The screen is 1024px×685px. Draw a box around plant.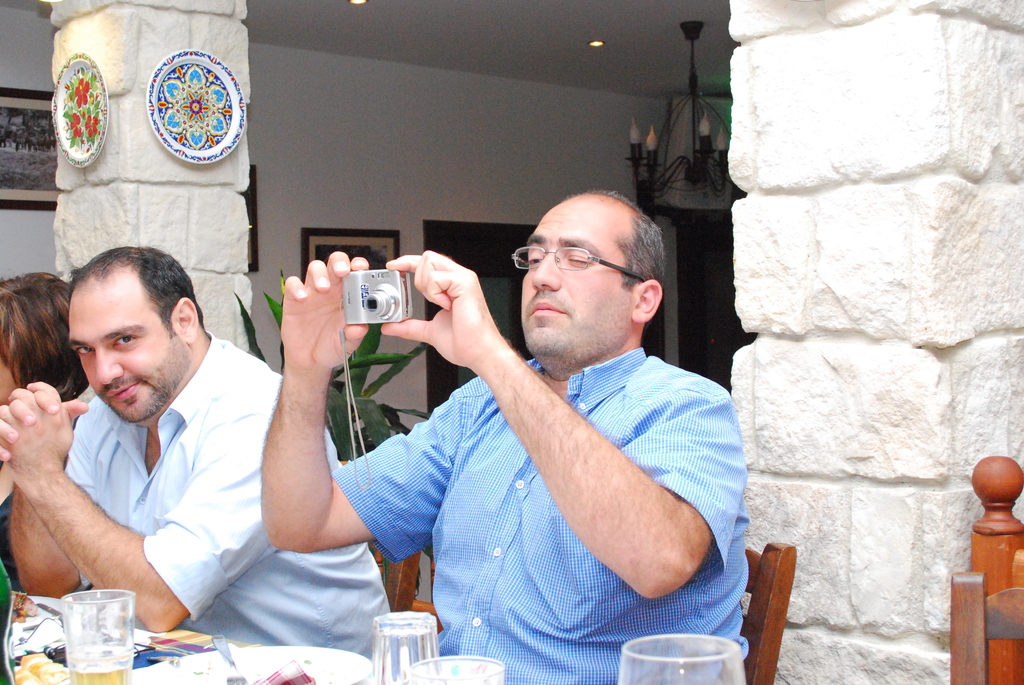
x1=230, y1=270, x2=431, y2=462.
